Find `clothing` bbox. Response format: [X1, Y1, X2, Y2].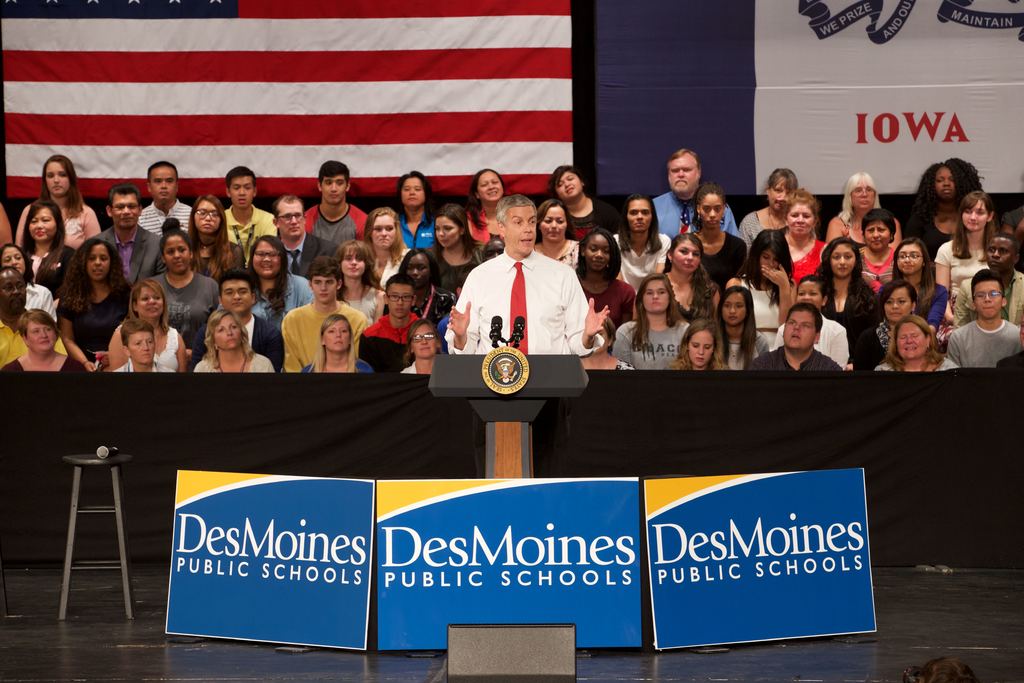
[769, 308, 852, 372].
